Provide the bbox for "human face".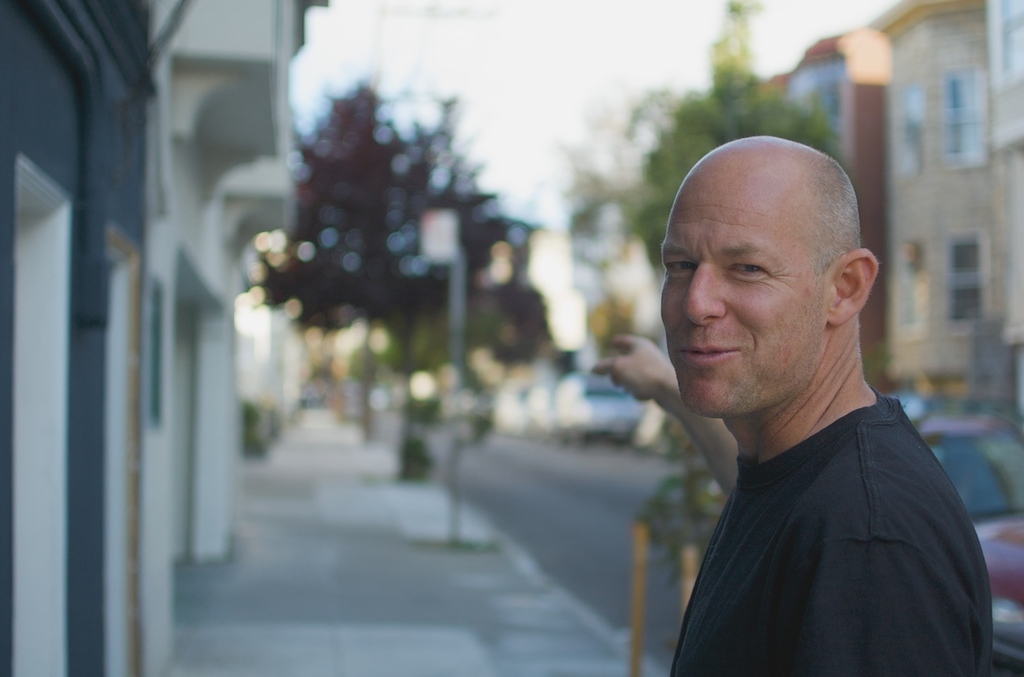
locate(657, 175, 831, 423).
